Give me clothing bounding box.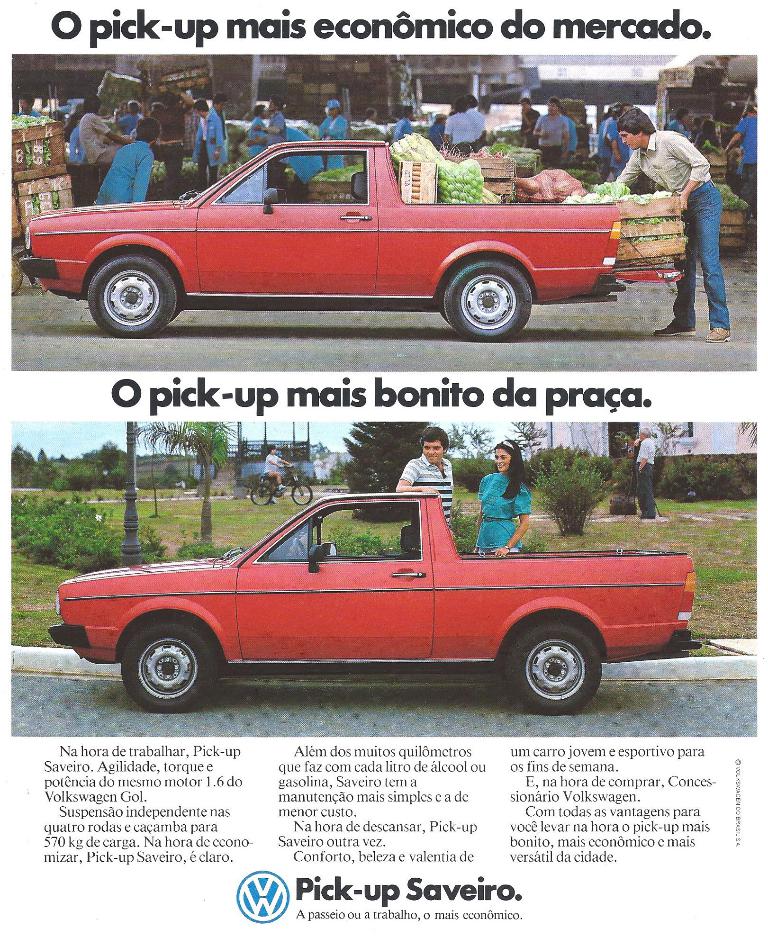
<region>391, 448, 462, 539</region>.
